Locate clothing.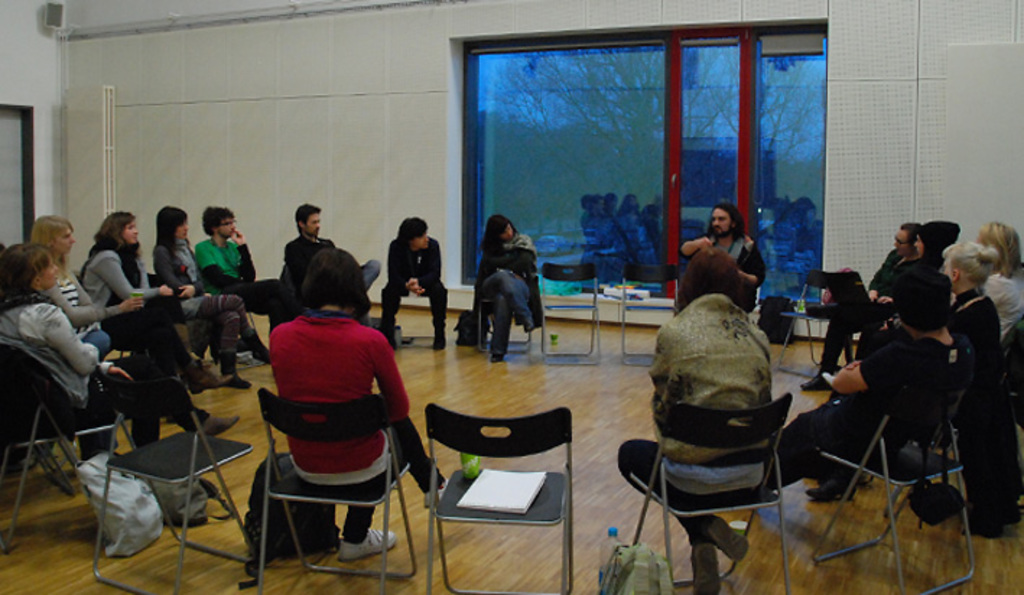
Bounding box: {"left": 0, "top": 290, "right": 215, "bottom": 453}.
